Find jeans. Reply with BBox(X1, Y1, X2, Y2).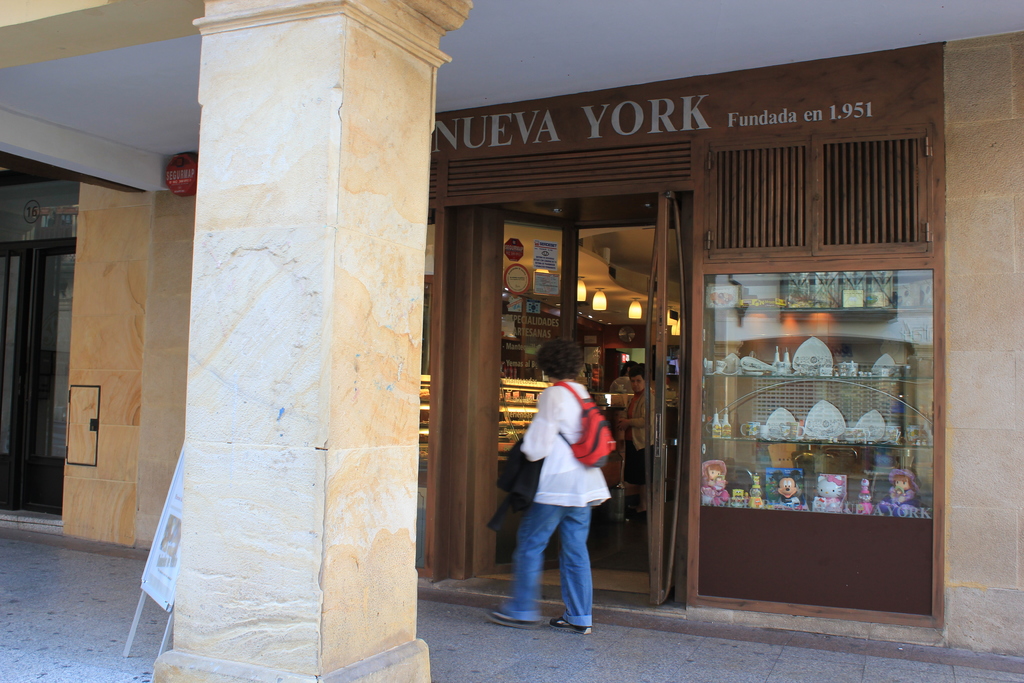
BBox(495, 499, 594, 627).
